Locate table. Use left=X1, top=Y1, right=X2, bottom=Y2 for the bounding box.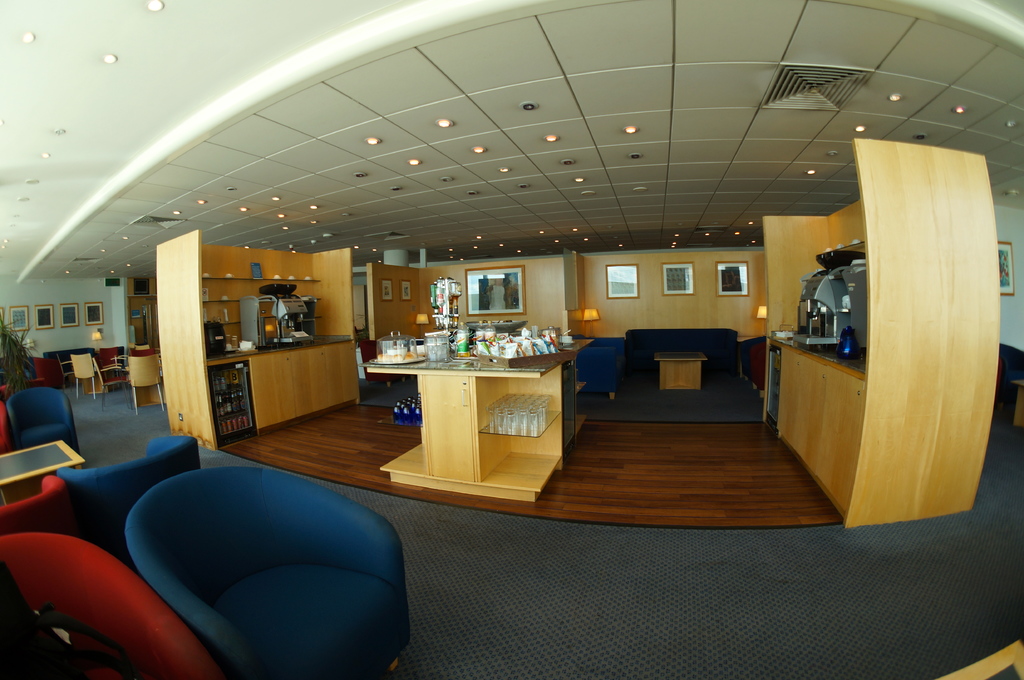
left=0, top=437, right=83, bottom=486.
